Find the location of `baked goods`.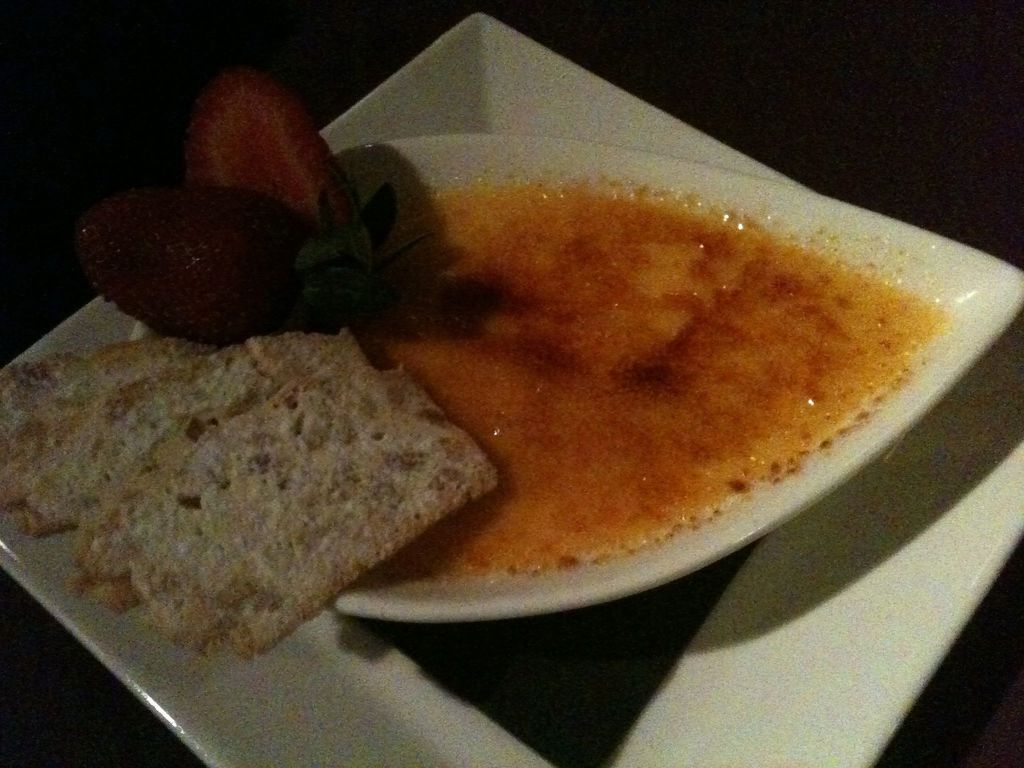
Location: [84, 336, 506, 663].
